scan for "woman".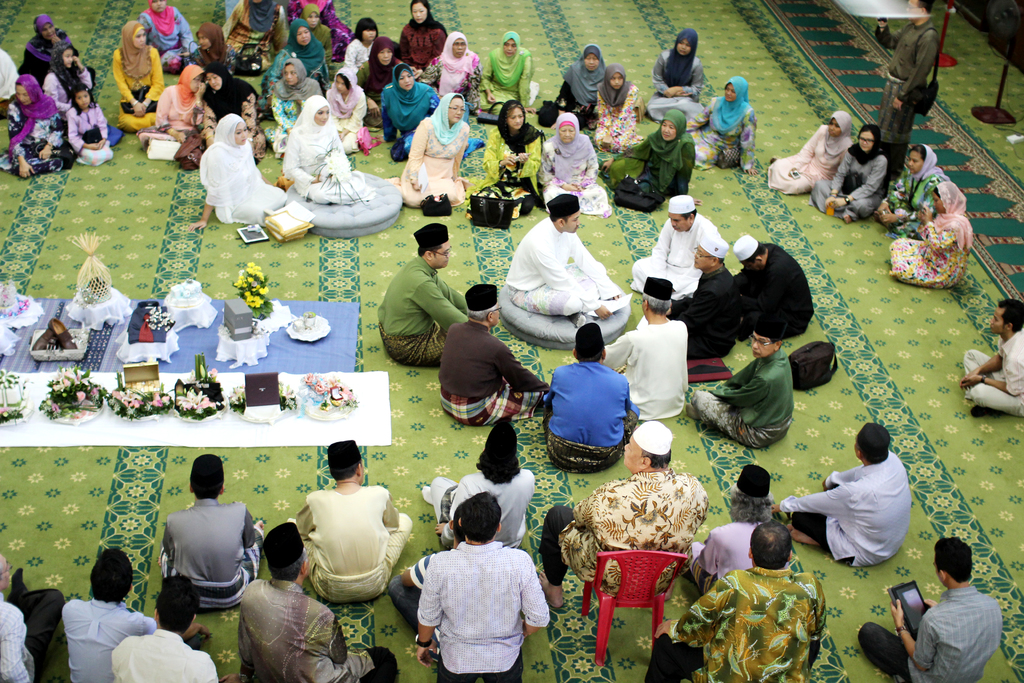
Scan result: (189,23,235,73).
